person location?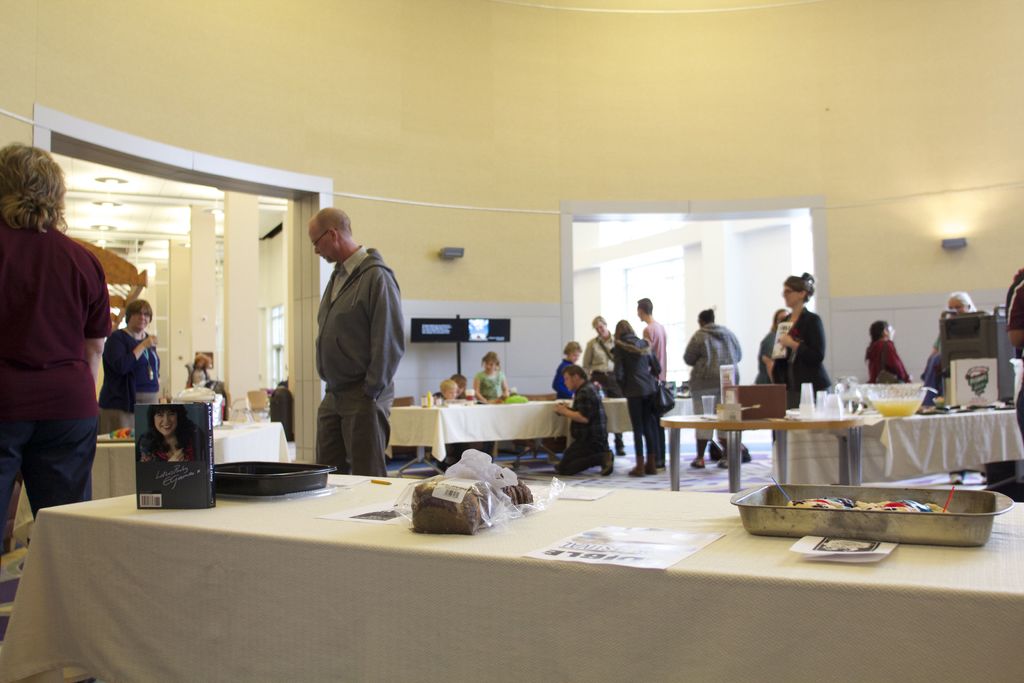
box(1004, 265, 1023, 453)
